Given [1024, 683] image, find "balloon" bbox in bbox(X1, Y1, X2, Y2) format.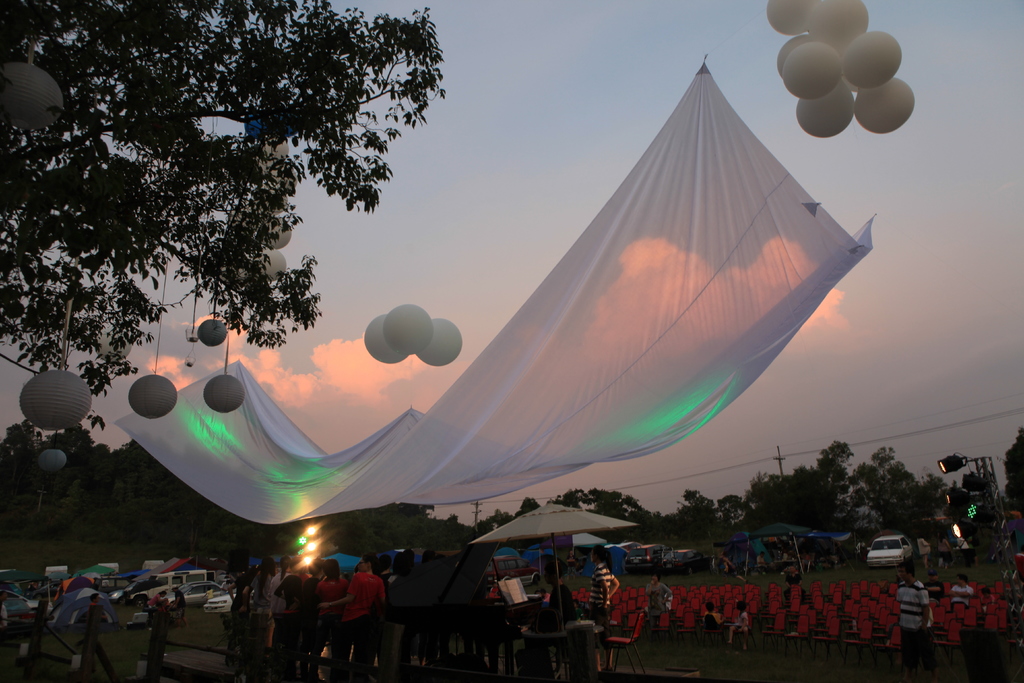
bbox(202, 372, 246, 416).
